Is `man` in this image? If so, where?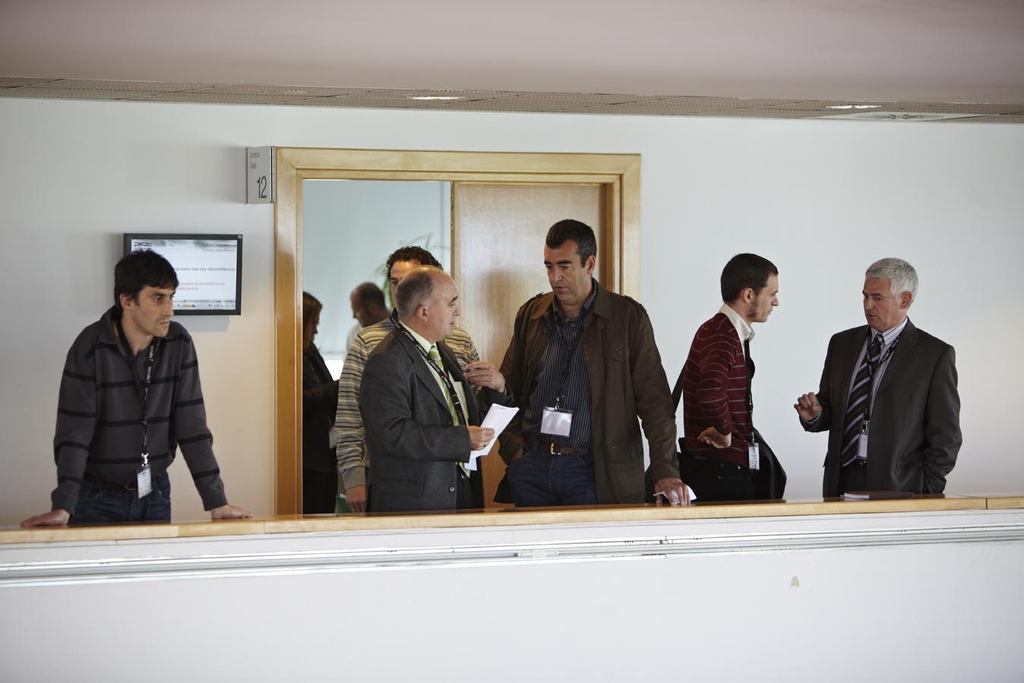
Yes, at [473, 208, 681, 503].
